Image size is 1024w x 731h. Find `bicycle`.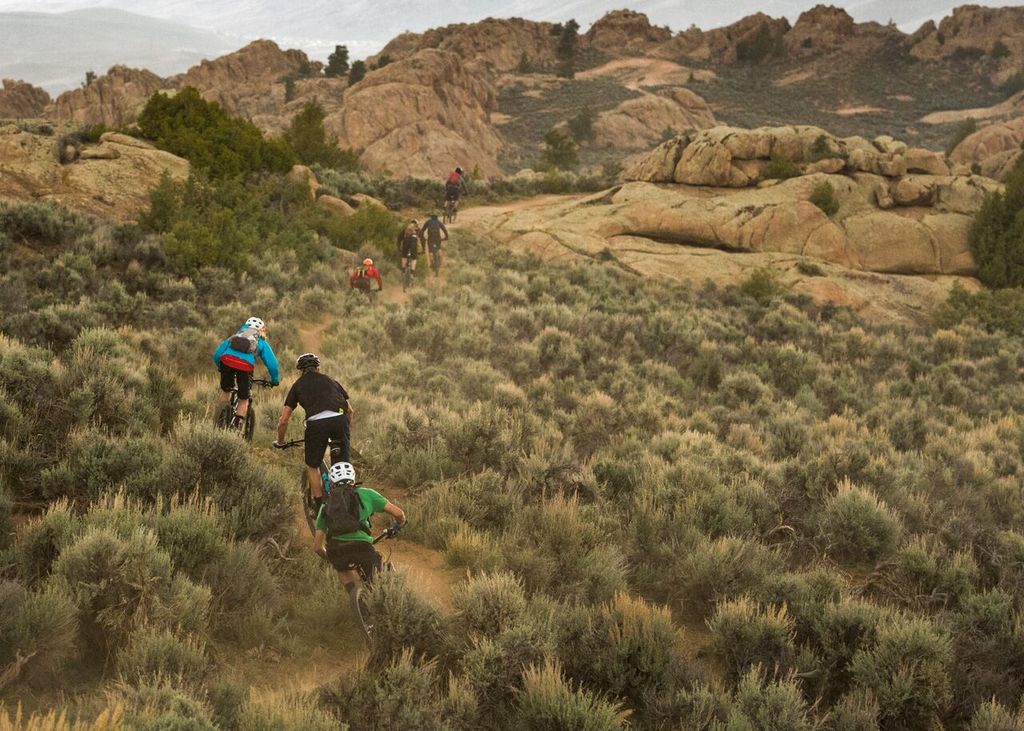
[212, 371, 275, 449].
